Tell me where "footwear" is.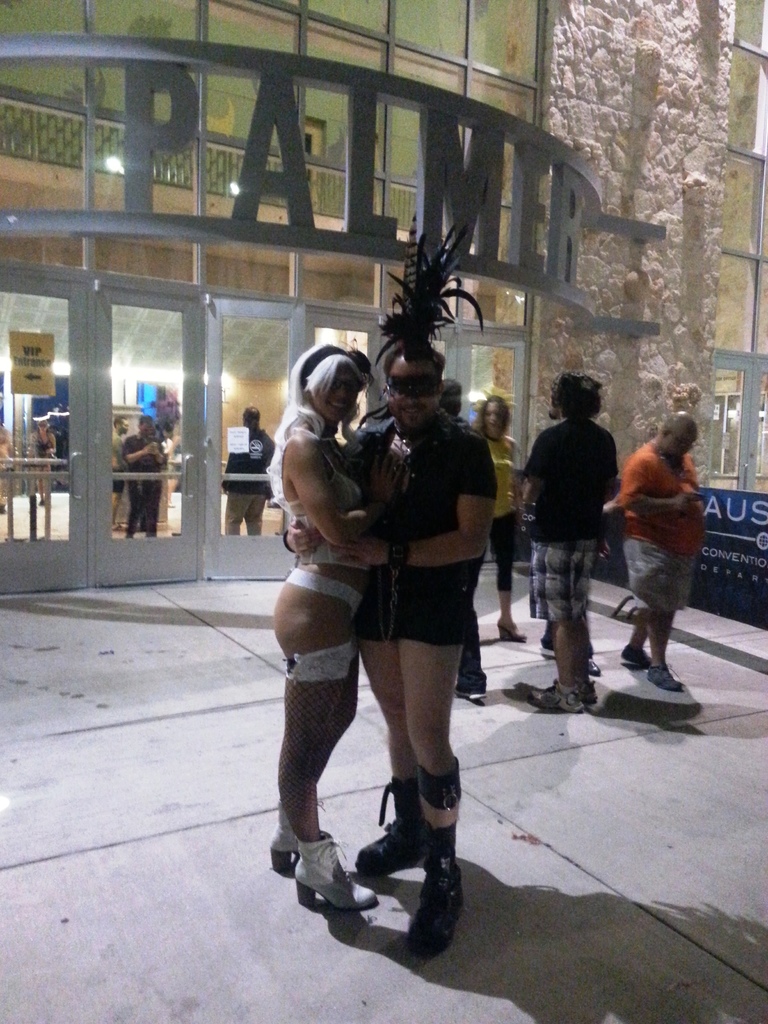
"footwear" is at (left=494, top=617, right=527, bottom=636).
